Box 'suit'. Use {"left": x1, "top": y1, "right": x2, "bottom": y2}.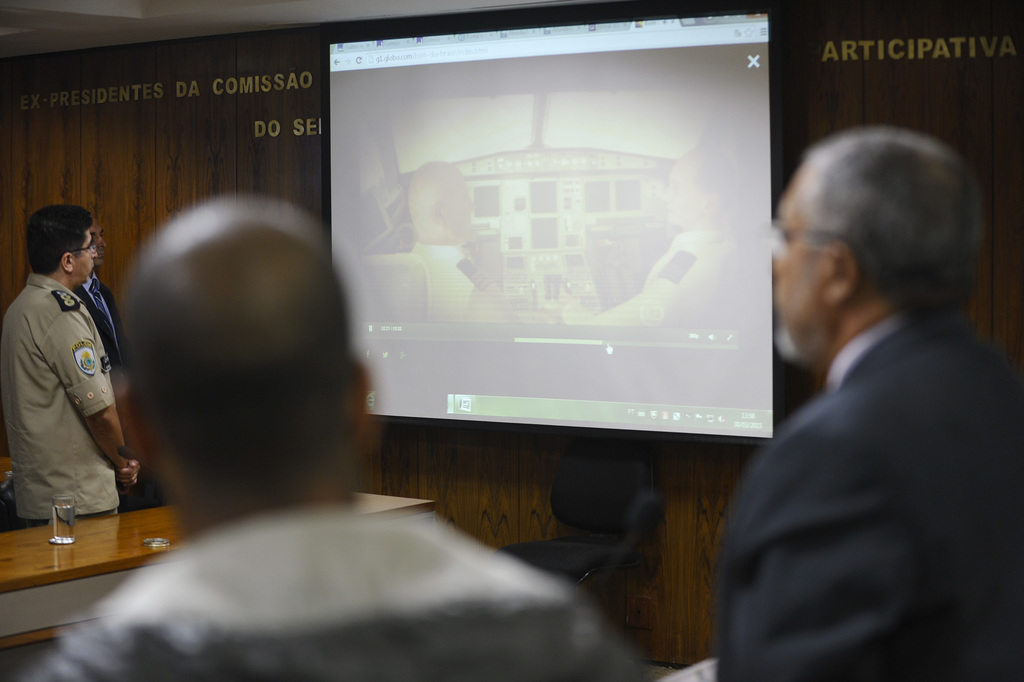
{"left": 715, "top": 216, "right": 1005, "bottom": 676}.
